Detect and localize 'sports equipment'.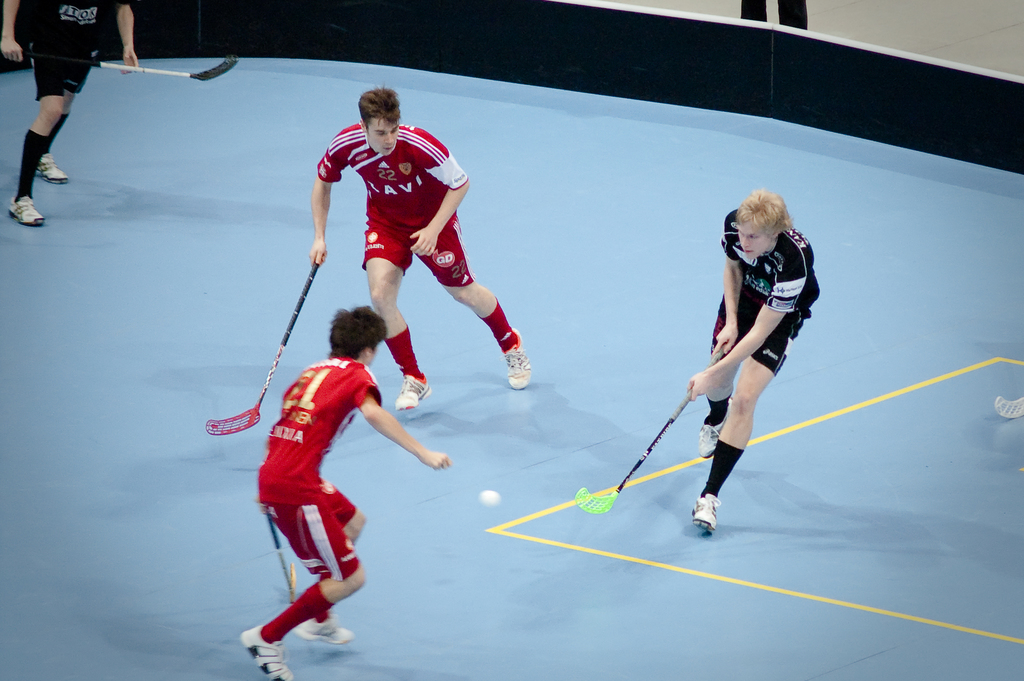
Localized at BBox(204, 265, 316, 436).
